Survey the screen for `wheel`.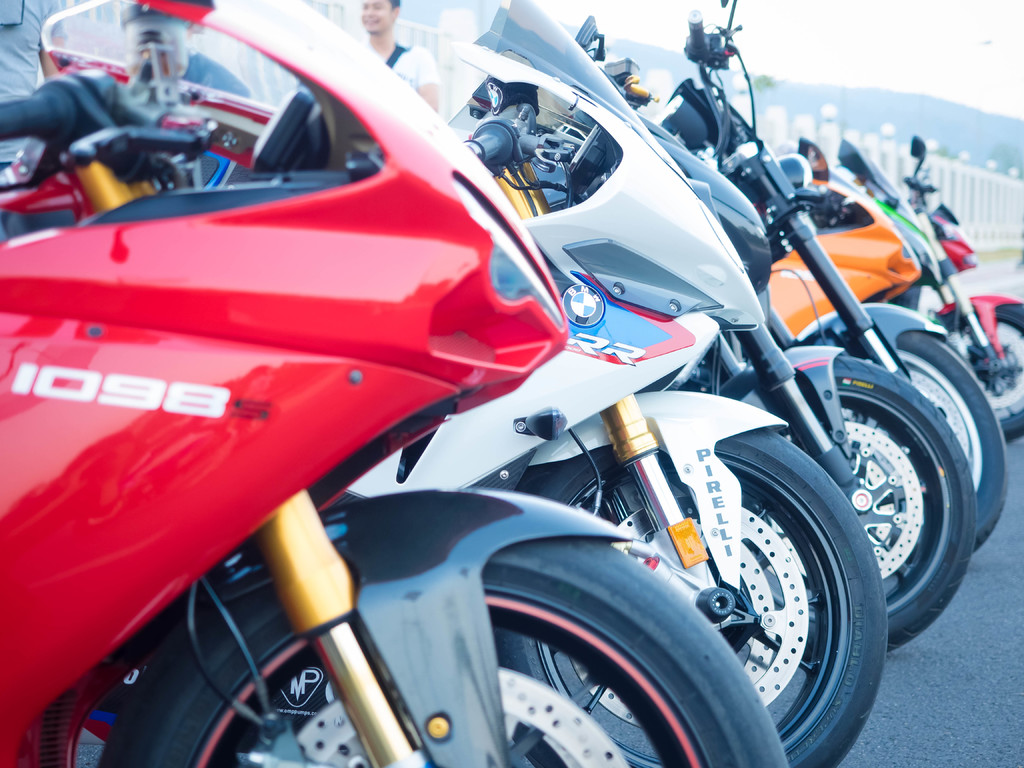
Survey found: rect(943, 304, 1023, 440).
